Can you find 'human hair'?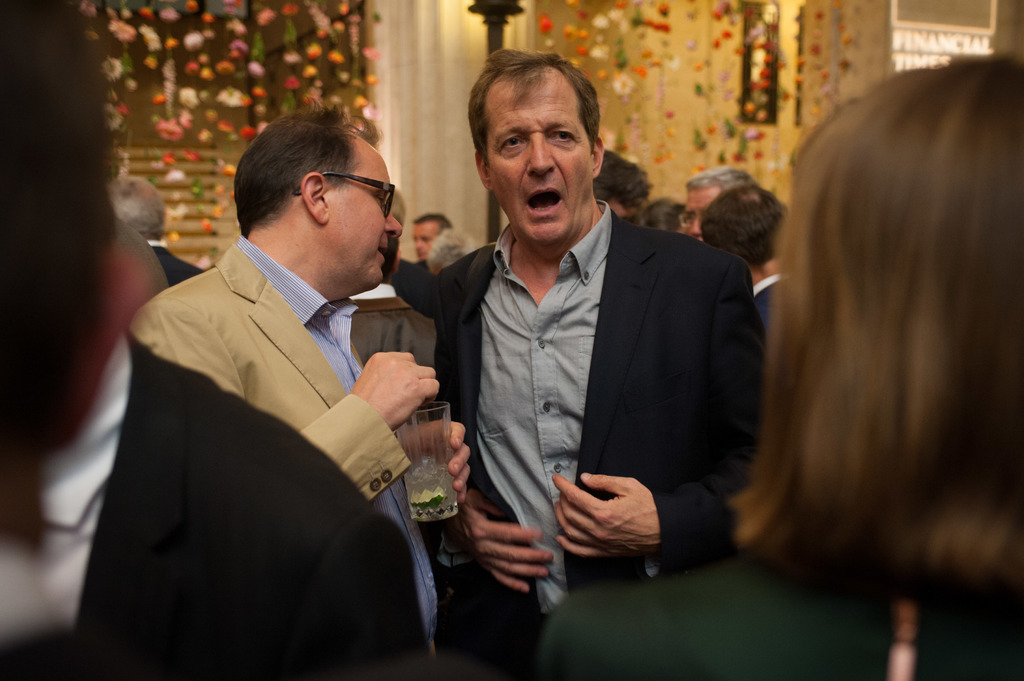
Yes, bounding box: {"x1": 593, "y1": 146, "x2": 650, "y2": 209}.
